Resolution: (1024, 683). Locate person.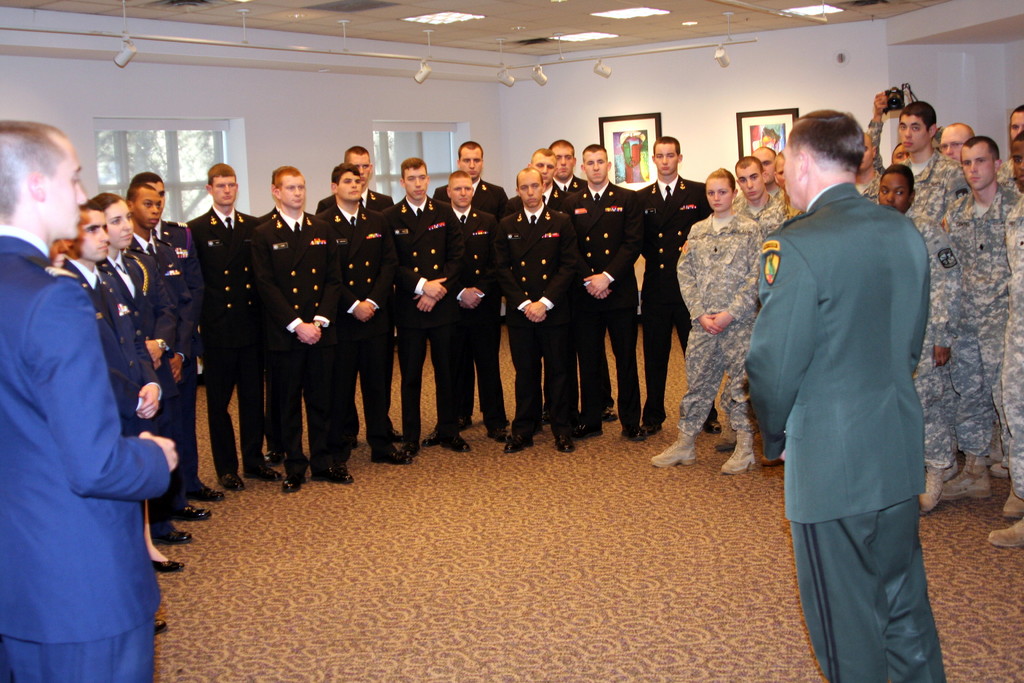
locate(321, 172, 394, 457).
